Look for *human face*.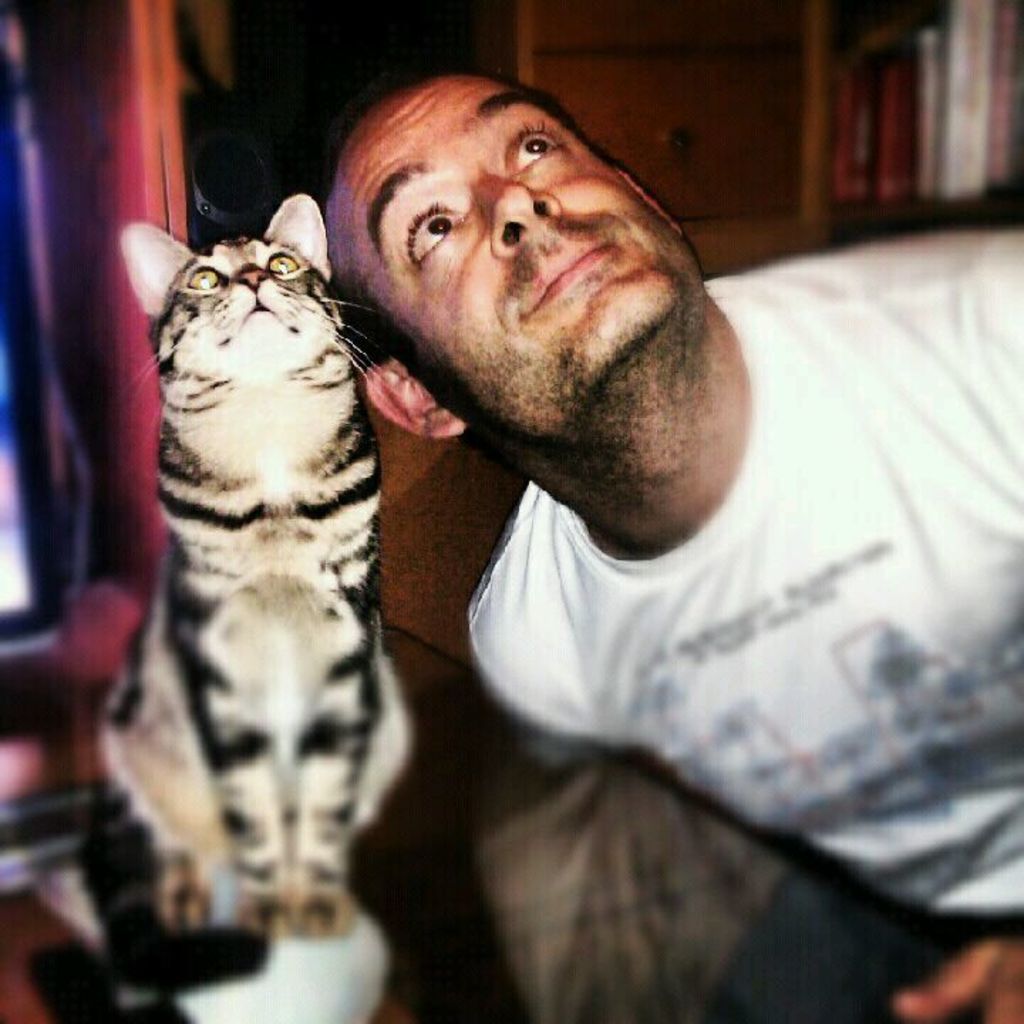
Found: bbox(338, 87, 701, 439).
